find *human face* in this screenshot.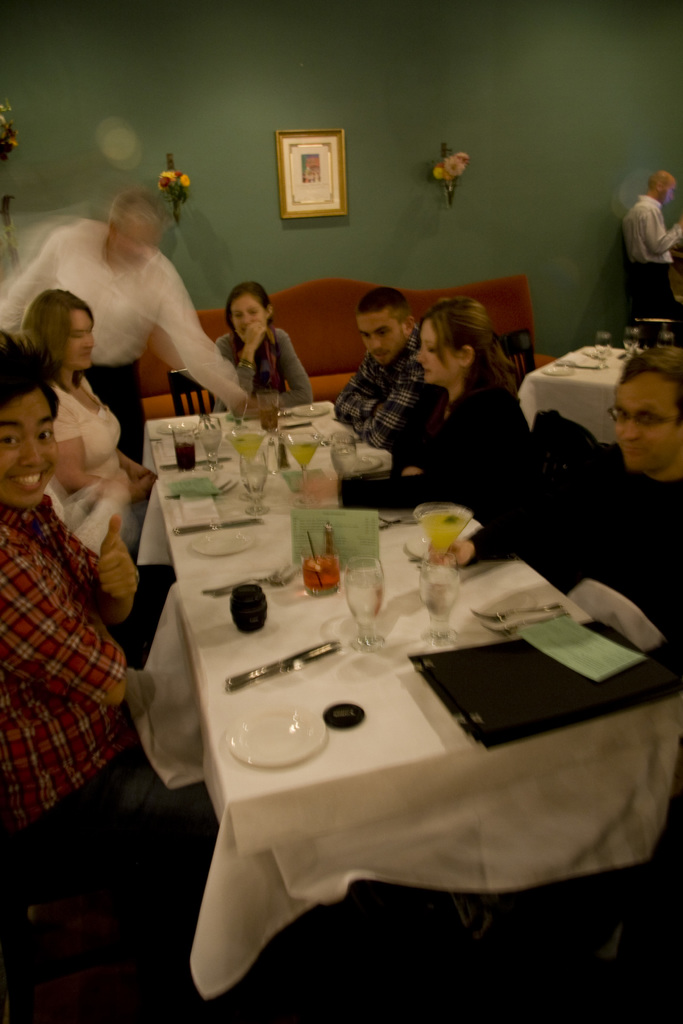
The bounding box for *human face* is 235:293:277:353.
